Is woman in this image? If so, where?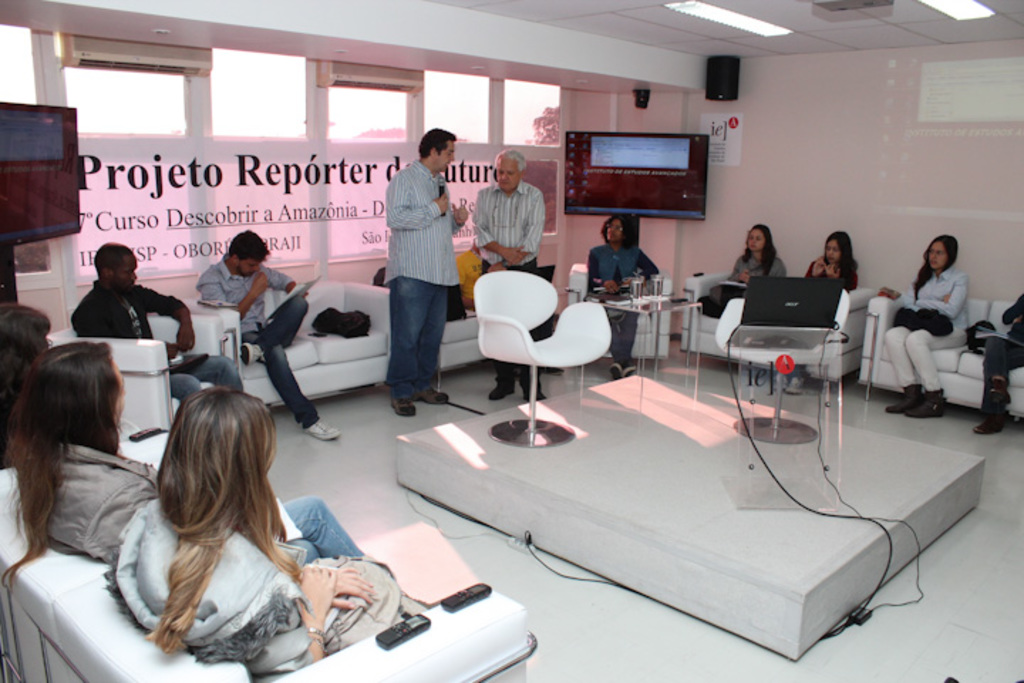
Yes, at (x1=885, y1=229, x2=987, y2=414).
